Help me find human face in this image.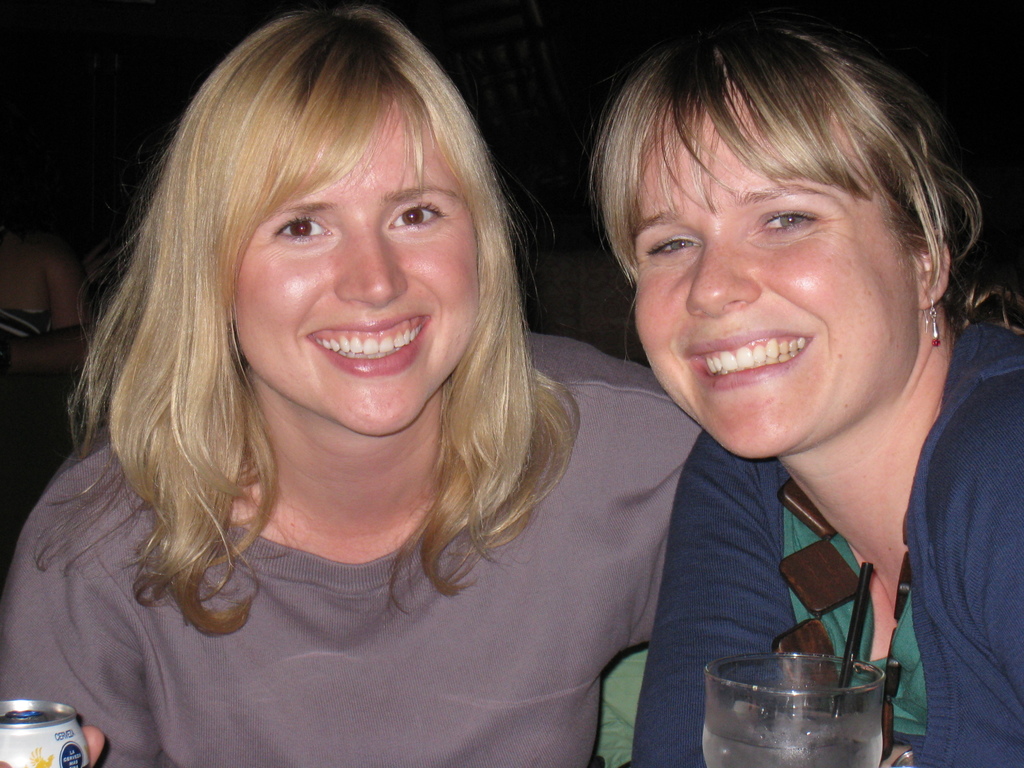
Found it: select_region(236, 103, 479, 434).
